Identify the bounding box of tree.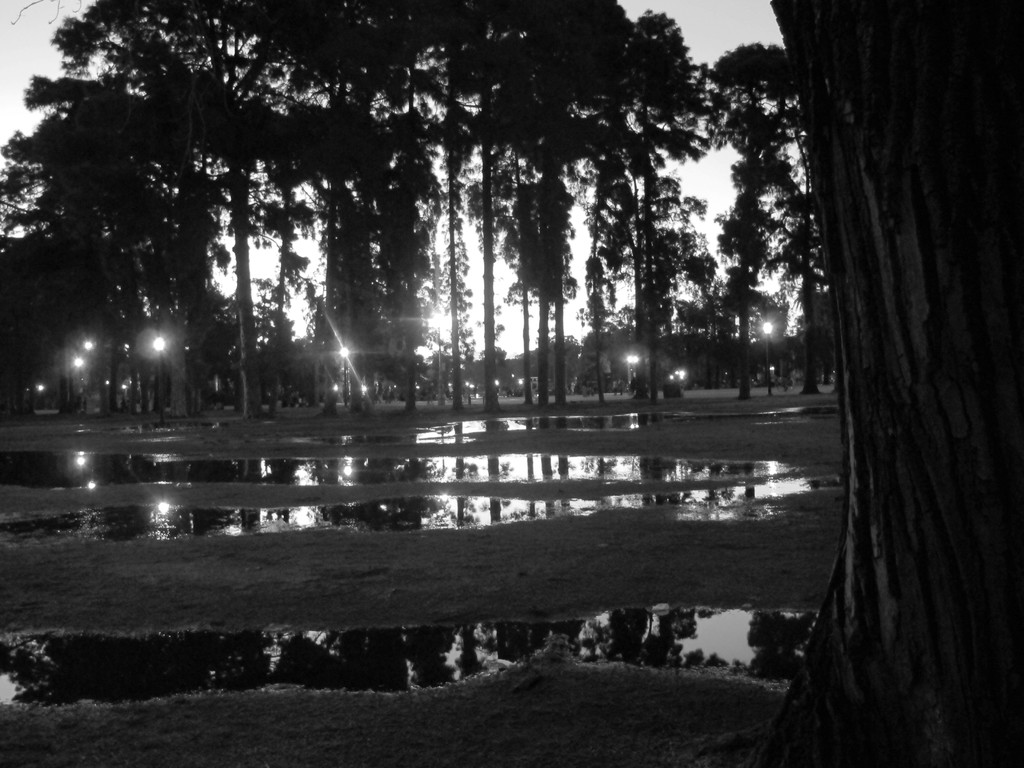
bbox(549, 4, 719, 318).
